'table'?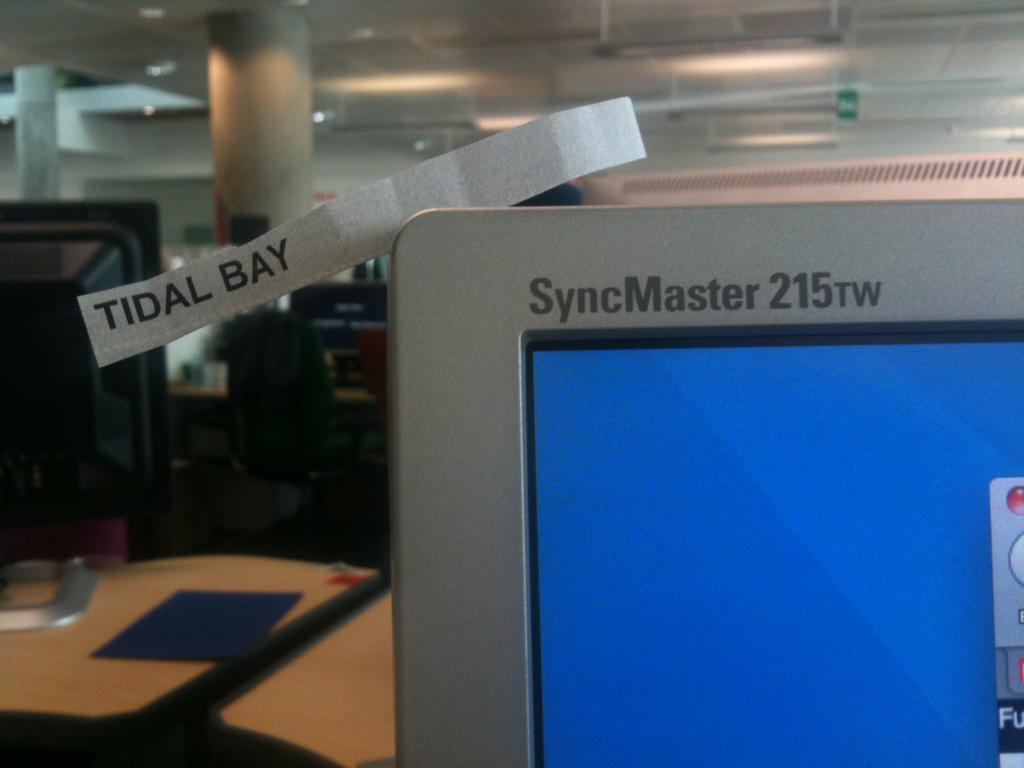
detection(0, 550, 398, 767)
